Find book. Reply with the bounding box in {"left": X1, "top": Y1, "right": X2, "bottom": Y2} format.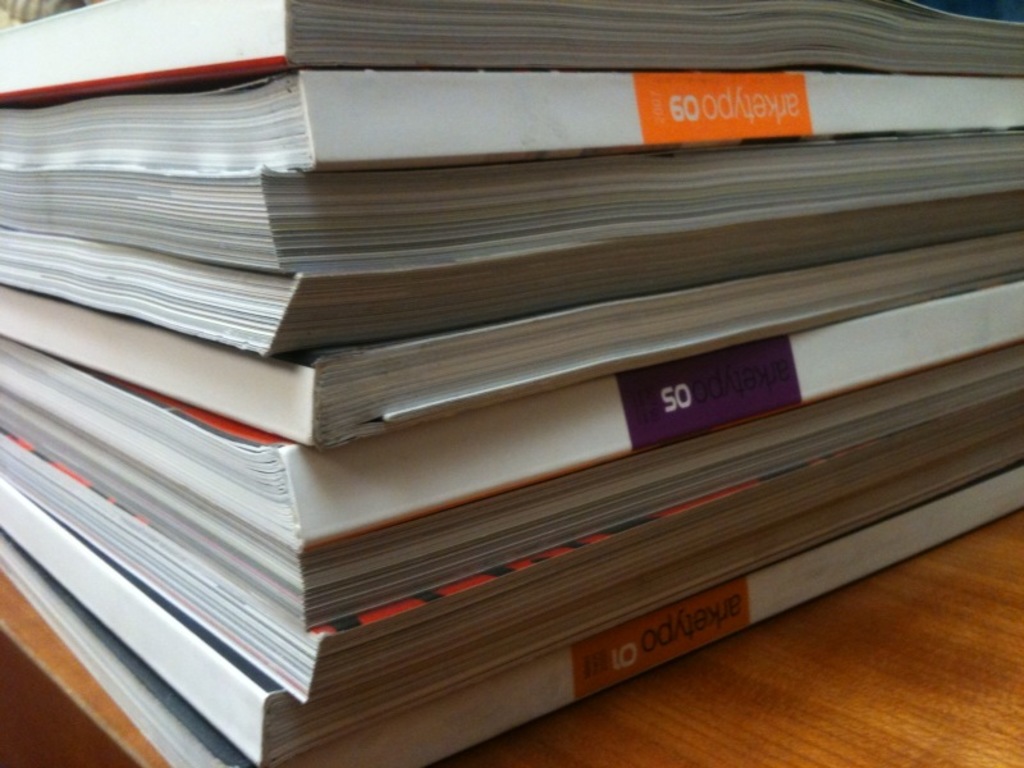
{"left": 0, "top": 490, "right": 1023, "bottom": 767}.
